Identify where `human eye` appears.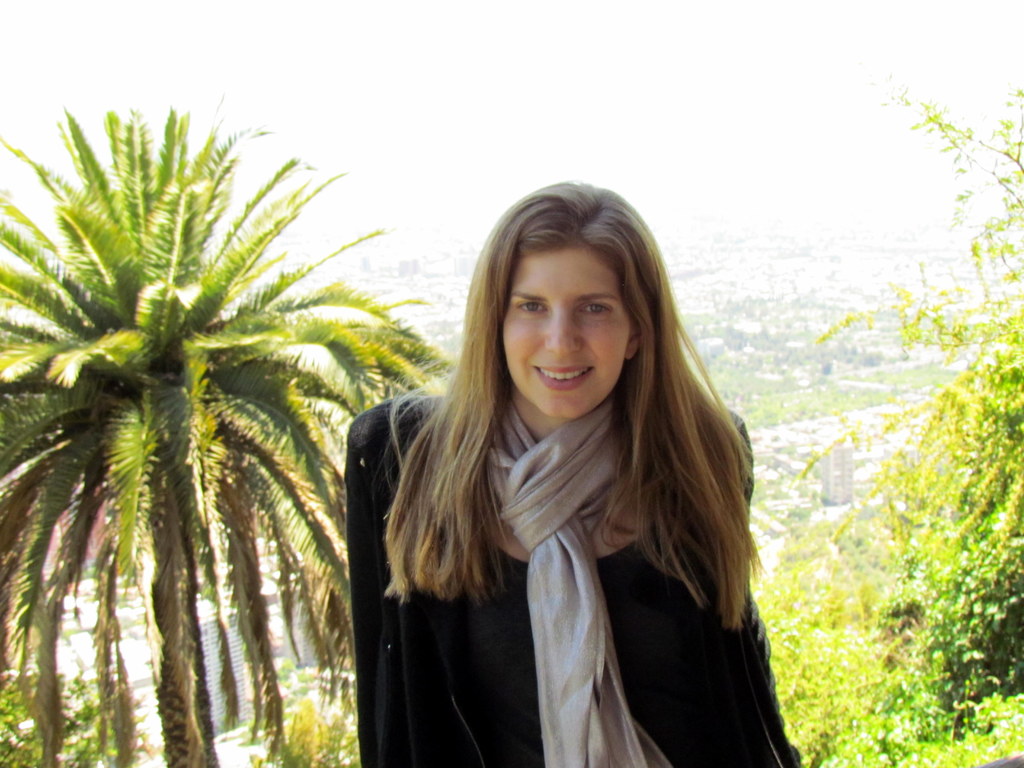
Appears at 509:300:550:318.
